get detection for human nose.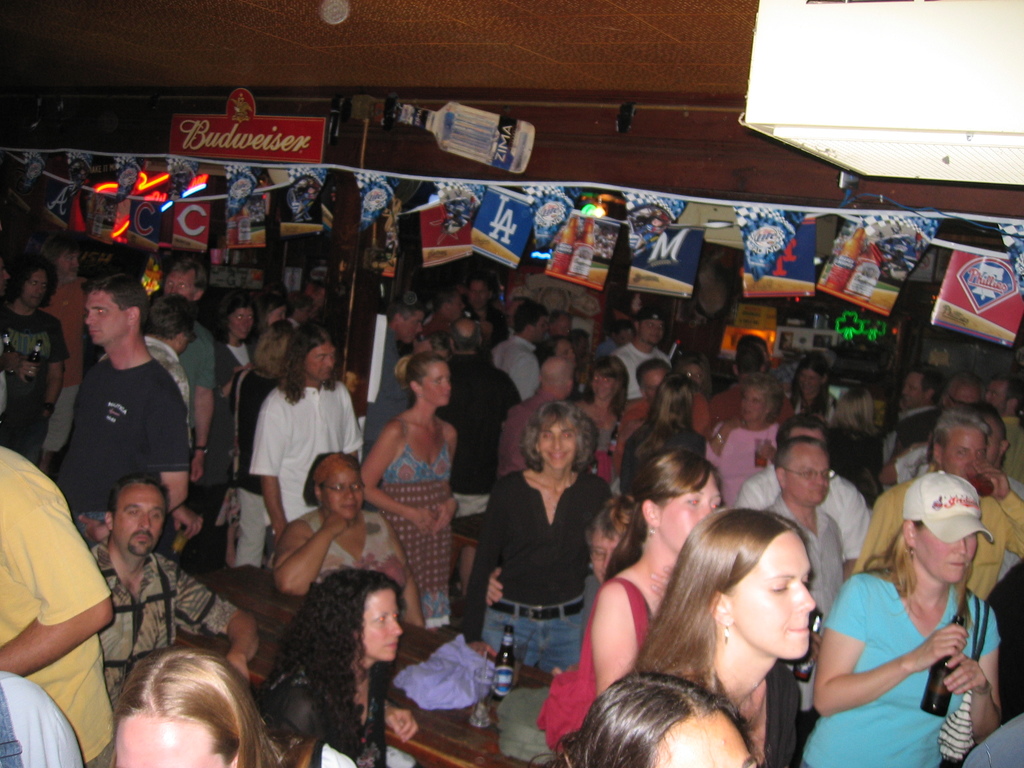
Detection: locate(954, 539, 968, 556).
